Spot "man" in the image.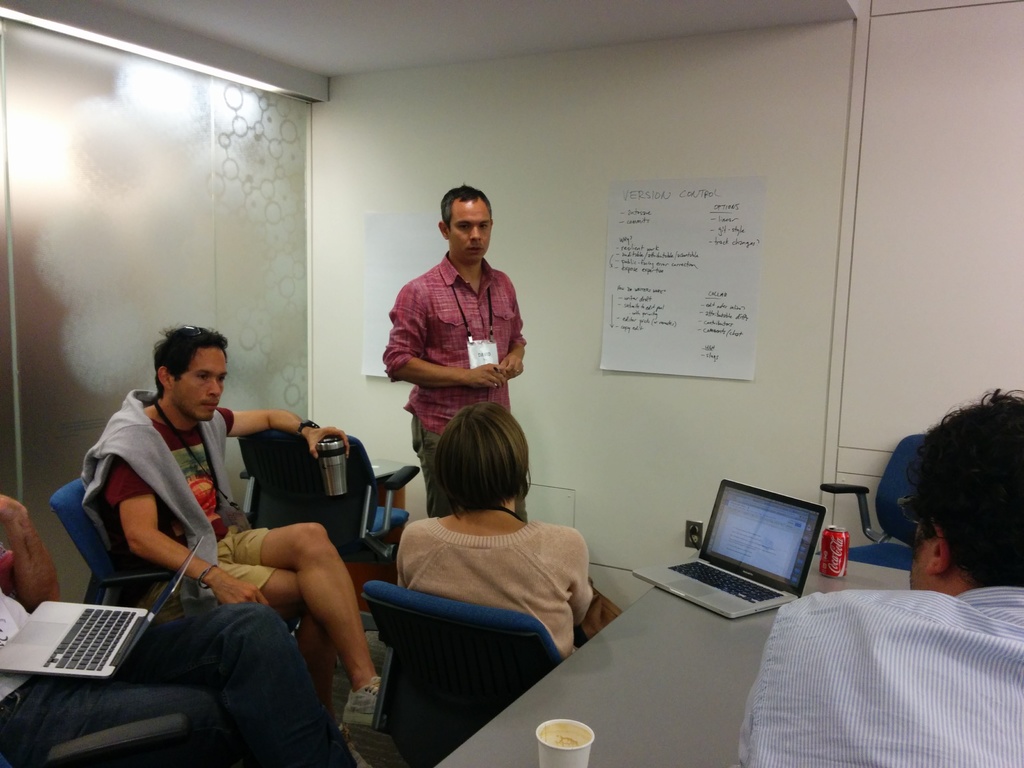
"man" found at left=101, top=319, right=379, bottom=733.
